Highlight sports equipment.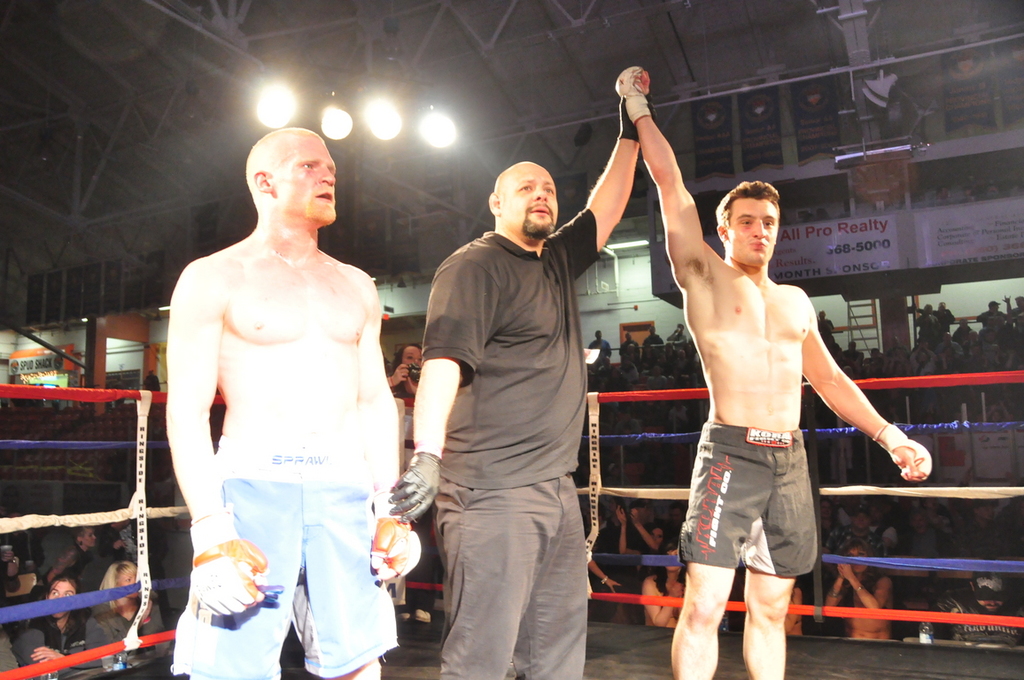
Highlighted region: (869, 421, 934, 485).
